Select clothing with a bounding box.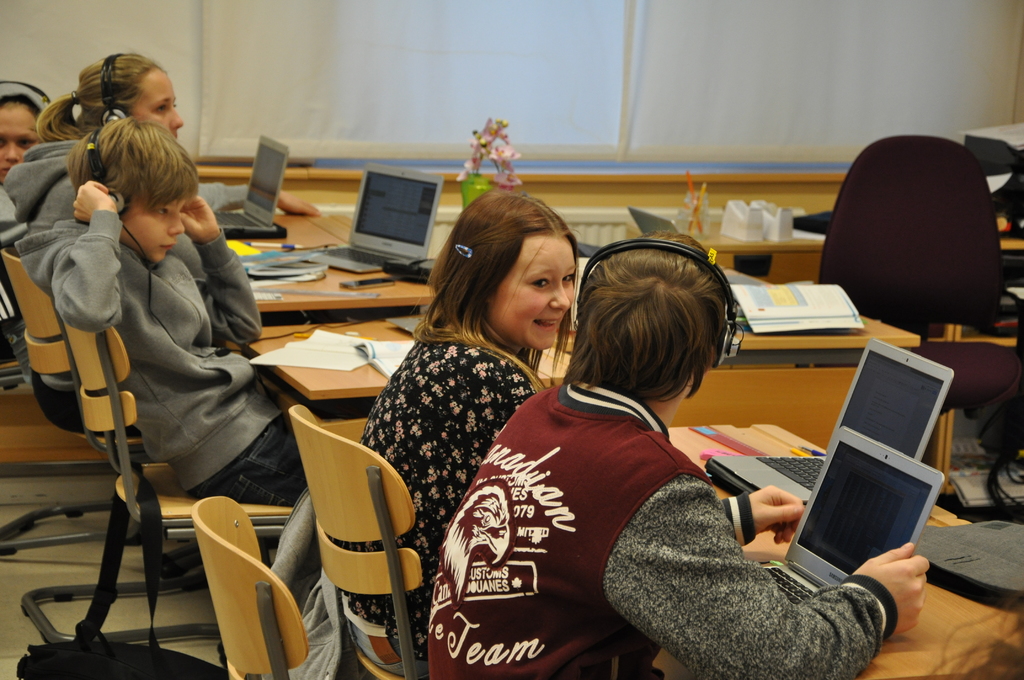
358,327,532,672.
